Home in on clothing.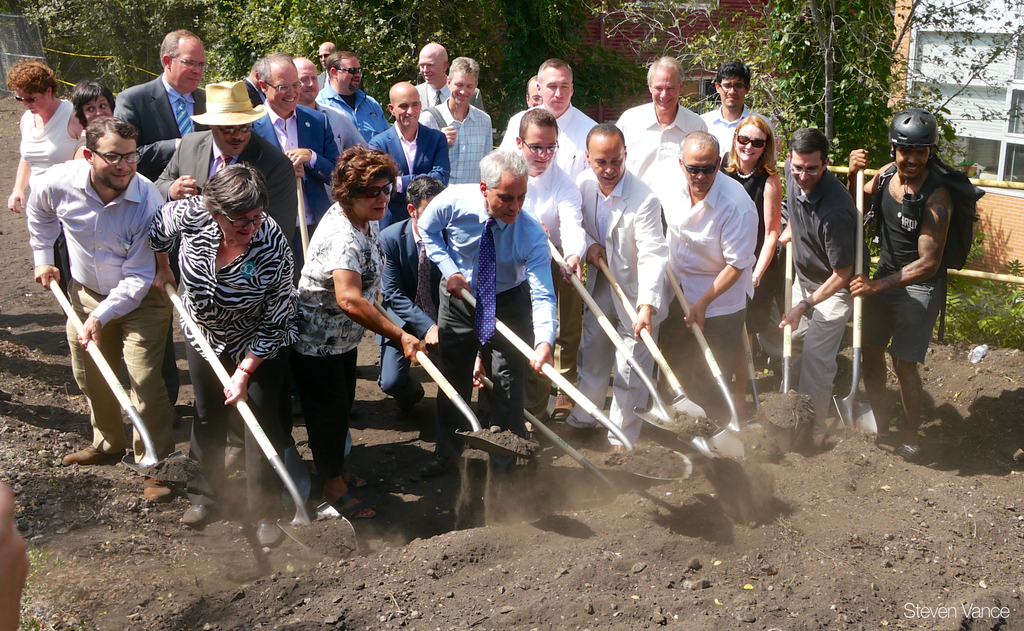
Homed in at crop(371, 122, 452, 207).
